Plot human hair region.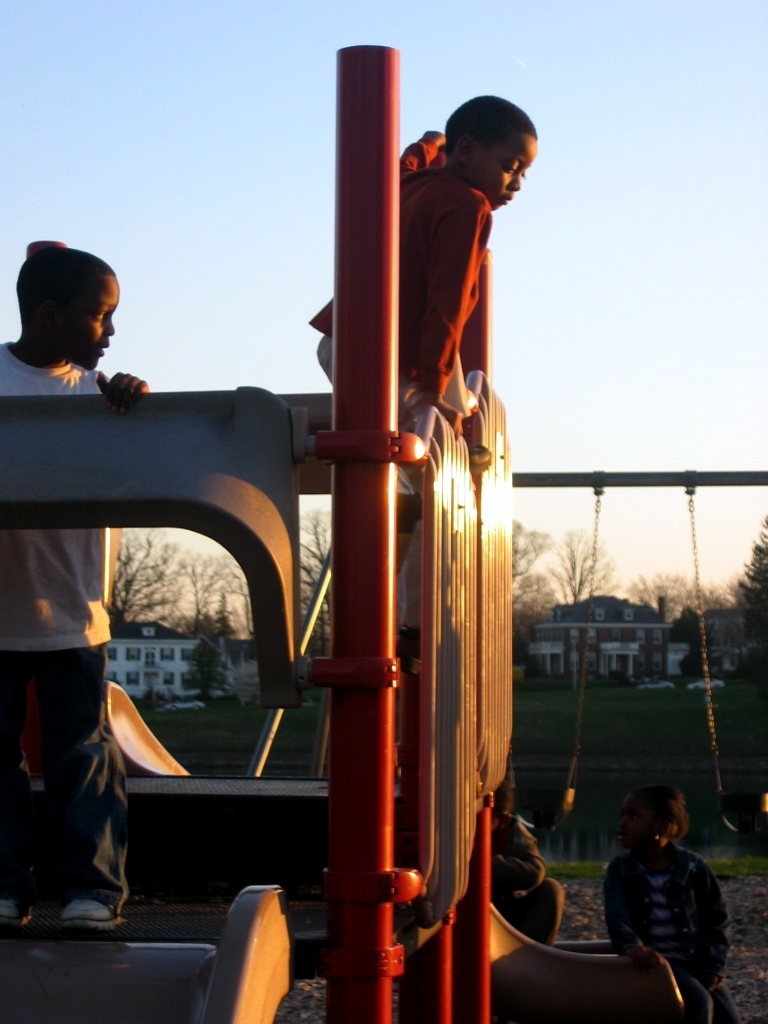
Plotted at rect(444, 95, 536, 176).
